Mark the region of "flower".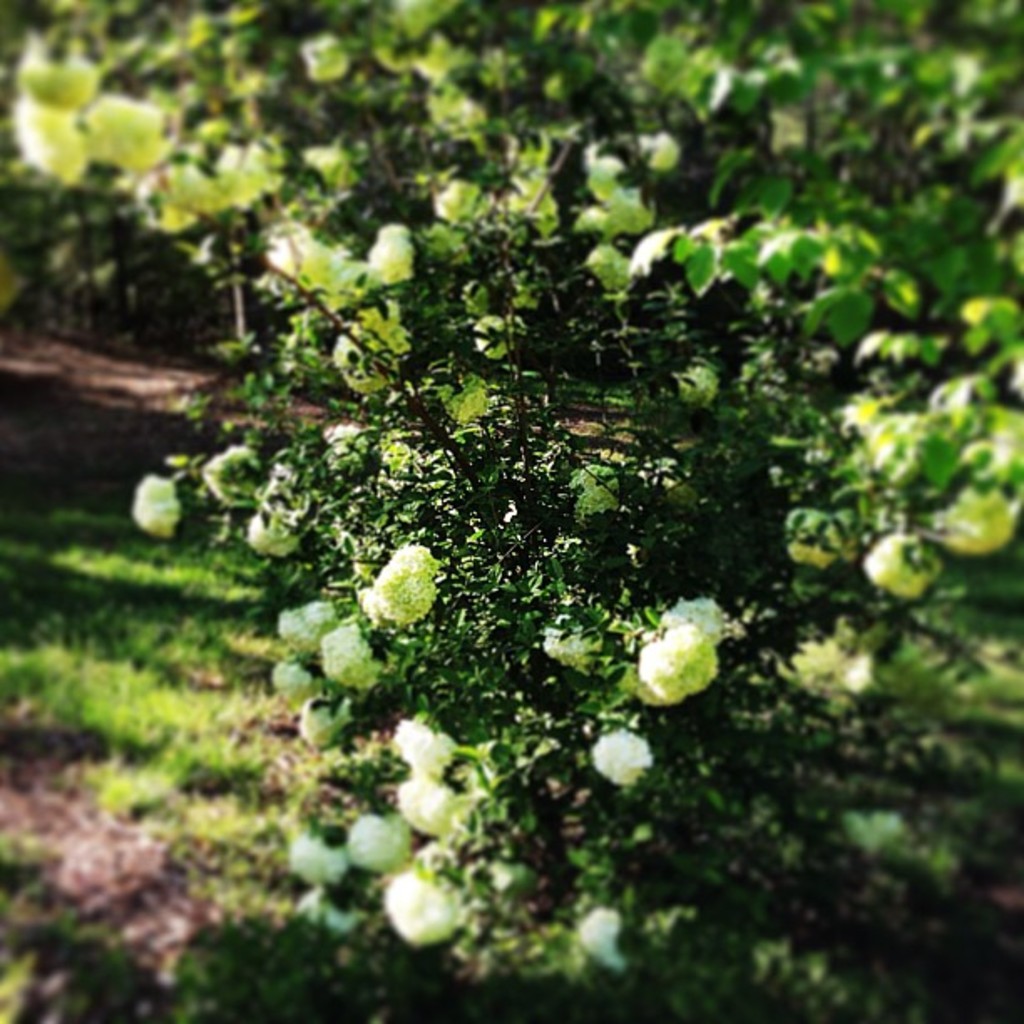
Region: {"left": 294, "top": 699, "right": 361, "bottom": 743}.
